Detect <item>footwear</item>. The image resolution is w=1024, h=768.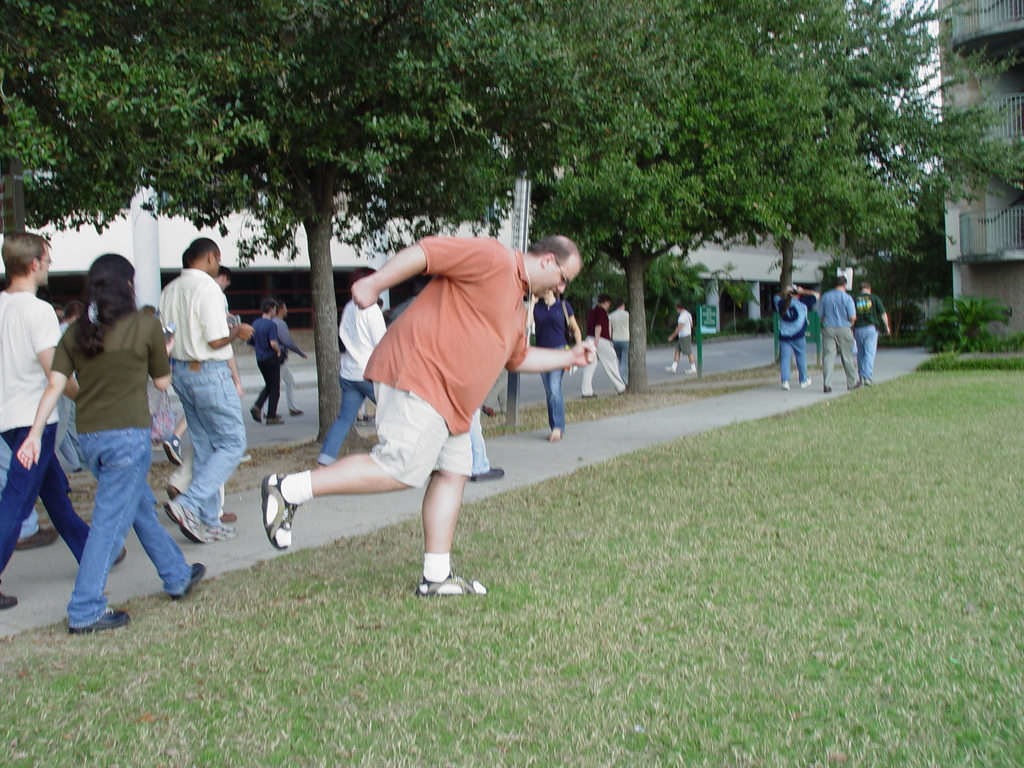
(left=847, top=378, right=863, bottom=393).
